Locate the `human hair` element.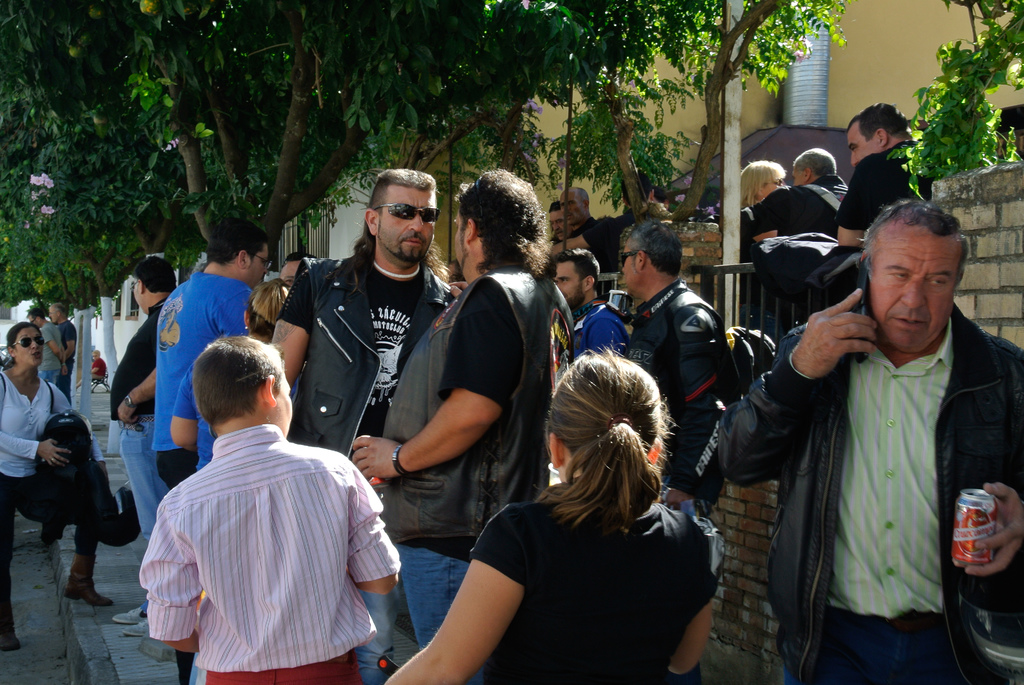
Element bbox: box=[454, 169, 555, 285].
